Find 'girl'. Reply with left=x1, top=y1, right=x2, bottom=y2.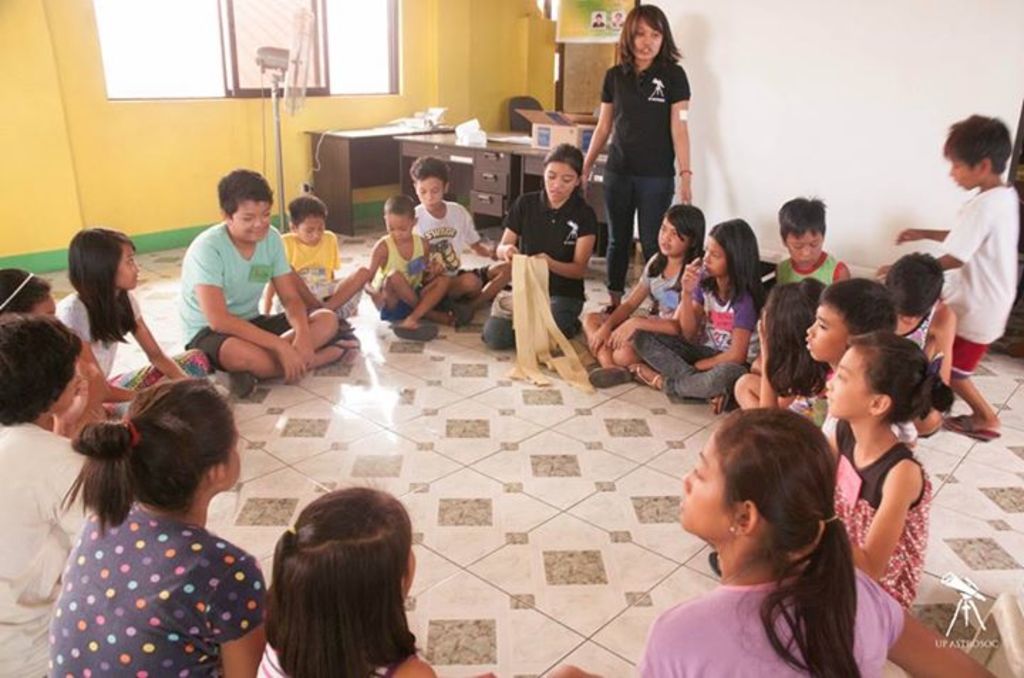
left=732, top=277, right=828, bottom=409.
